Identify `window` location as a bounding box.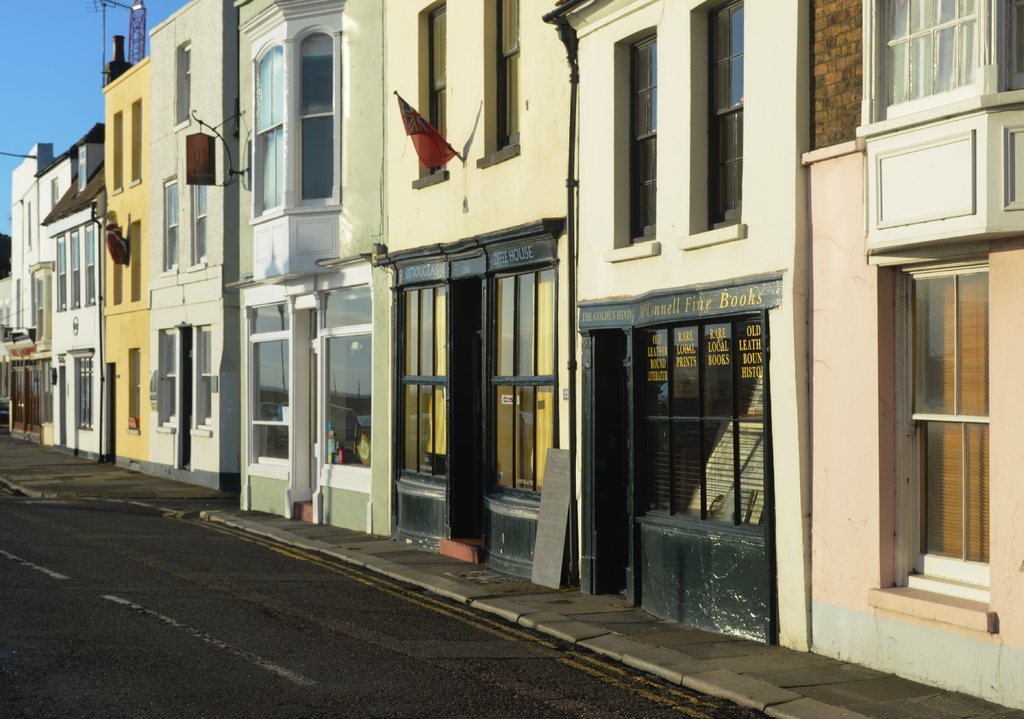
Rect(630, 302, 772, 533).
